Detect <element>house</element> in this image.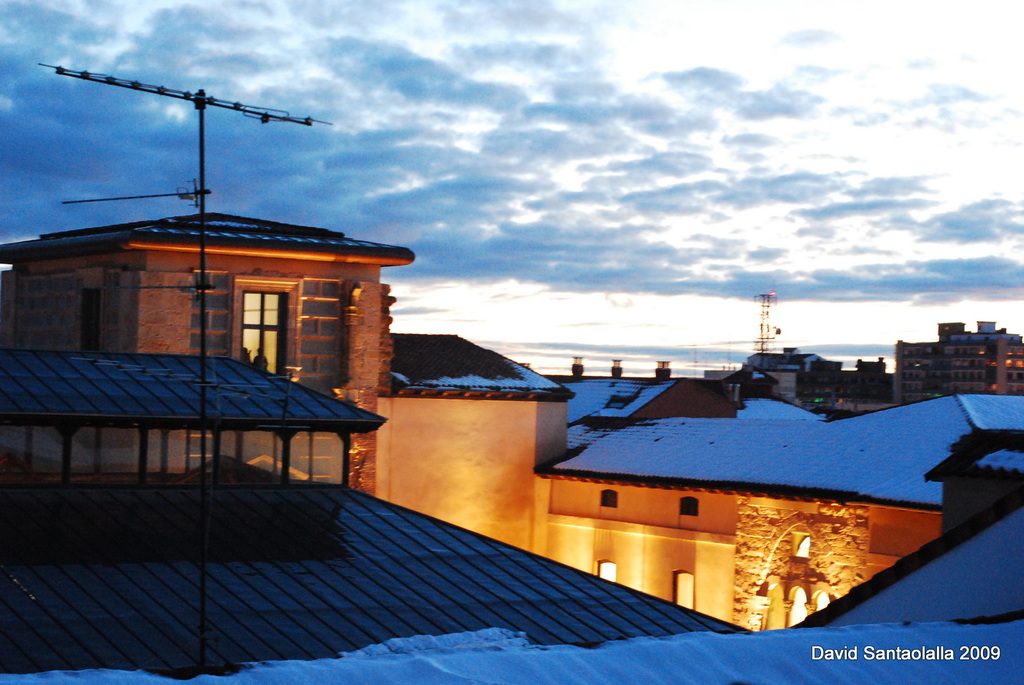
Detection: {"x1": 876, "y1": 322, "x2": 1022, "y2": 408}.
